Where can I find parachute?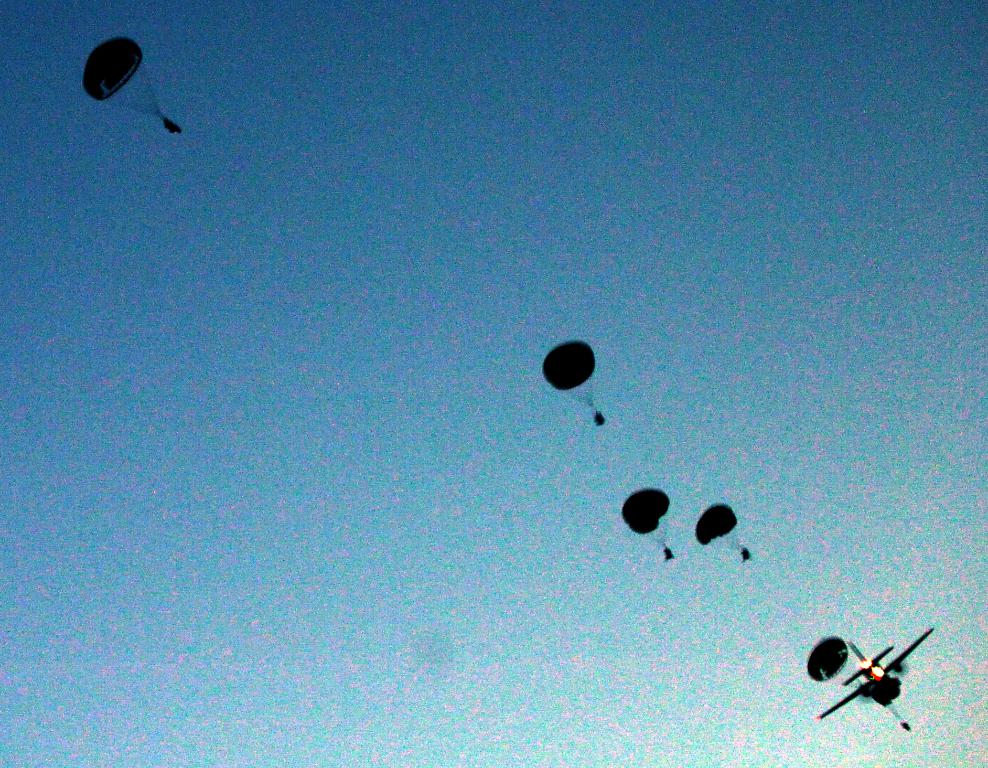
You can find it at box=[622, 486, 678, 561].
